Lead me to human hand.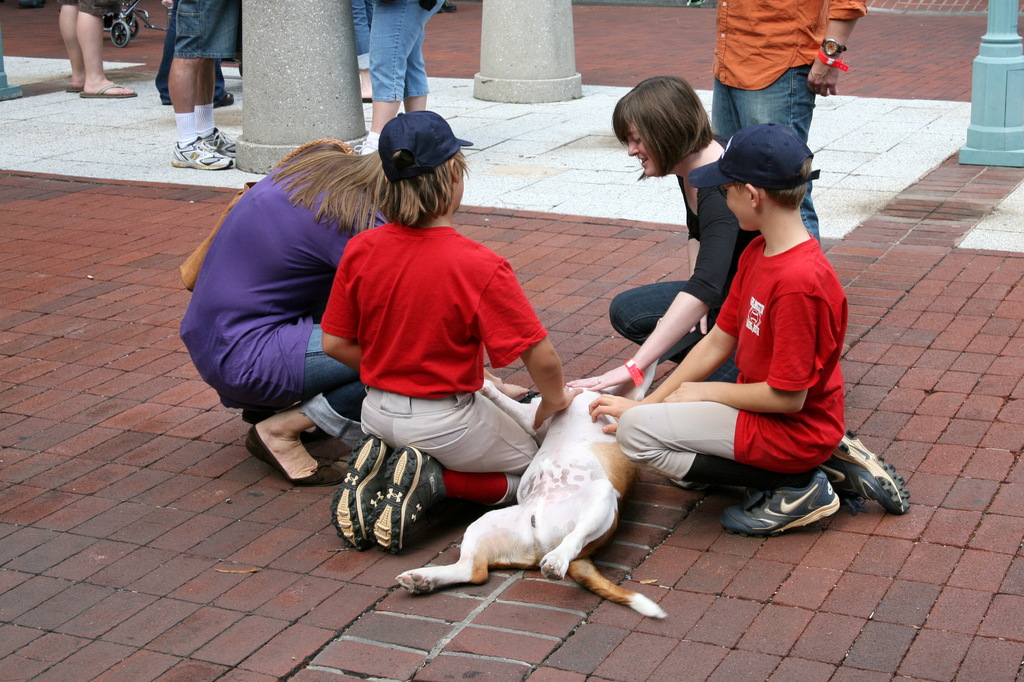
Lead to {"left": 563, "top": 366, "right": 635, "bottom": 396}.
